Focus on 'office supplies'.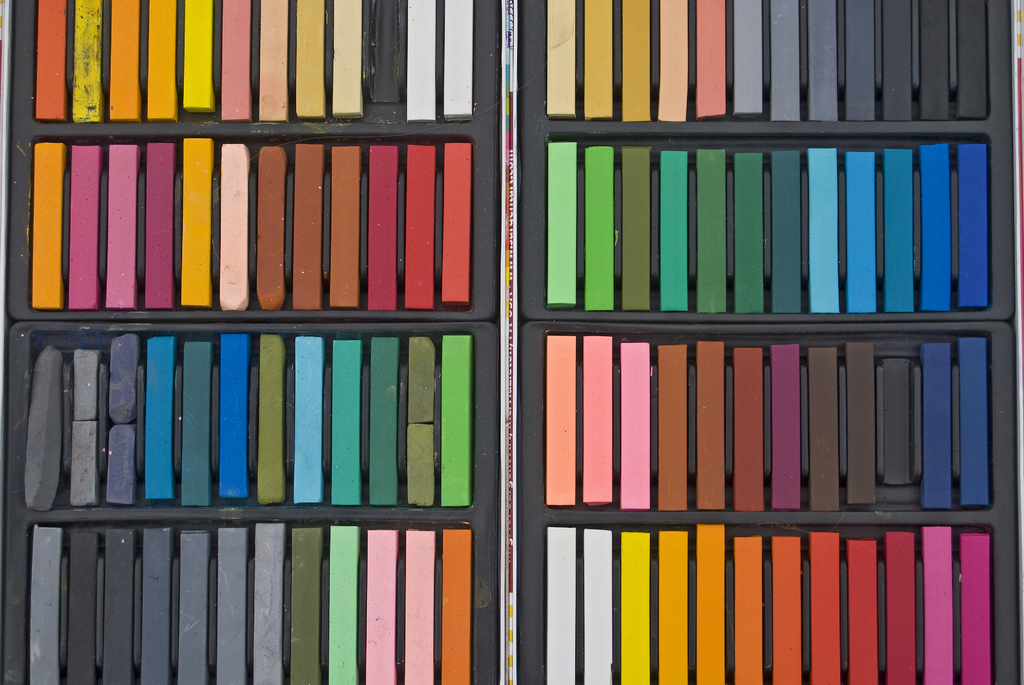
Focused at box=[221, 136, 250, 308].
